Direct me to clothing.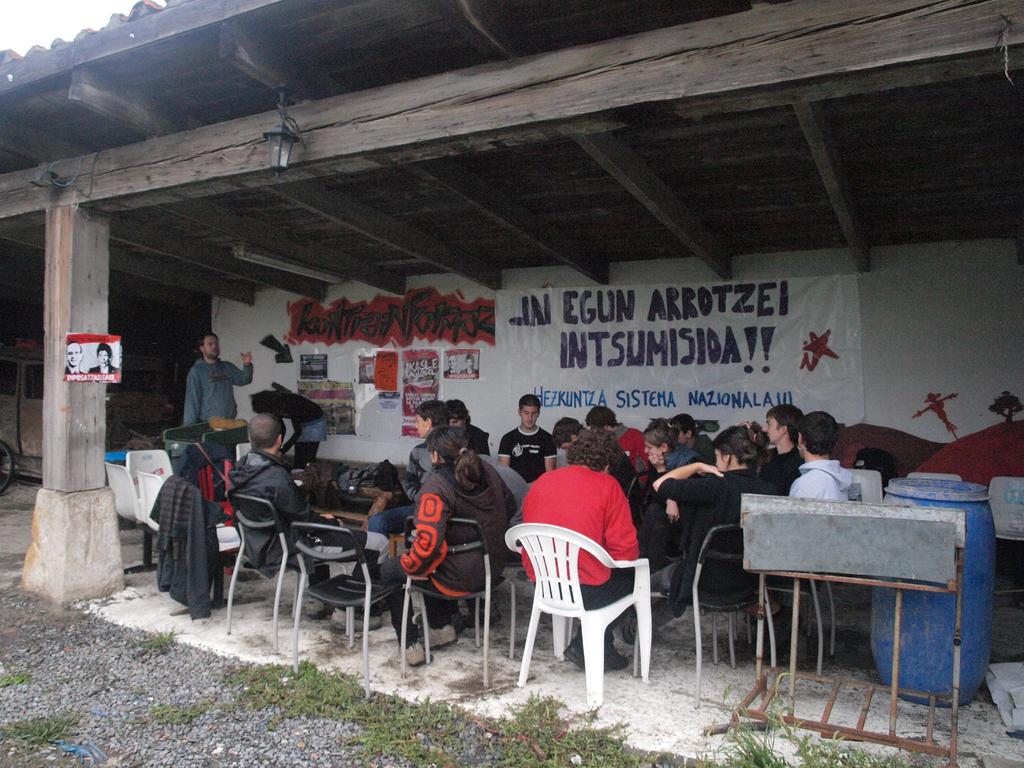
Direction: 529, 458, 646, 577.
